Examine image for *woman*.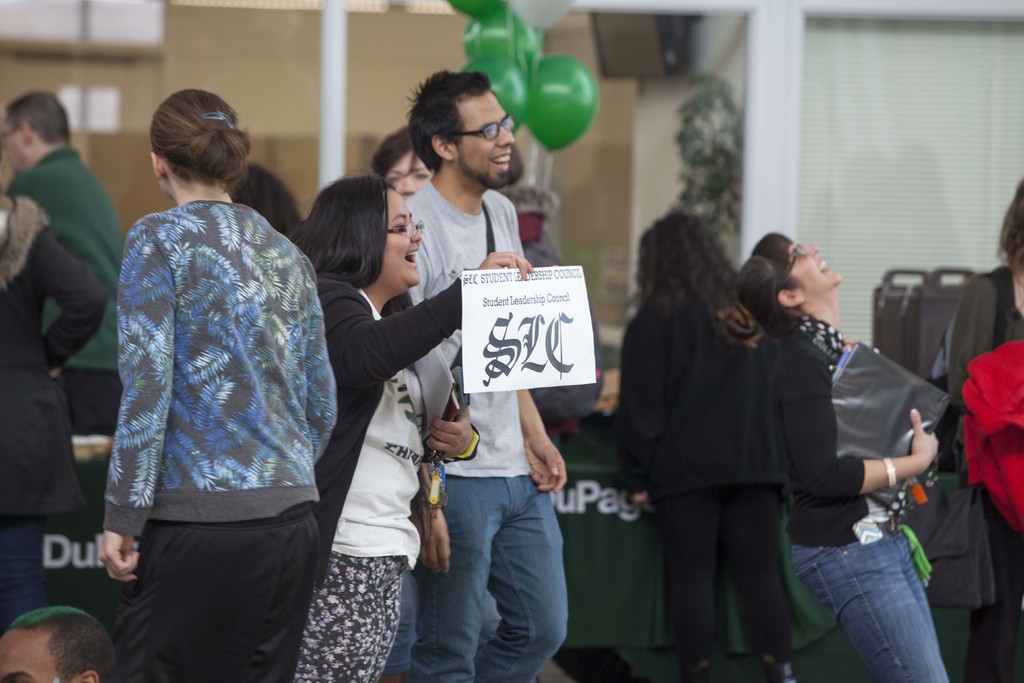
Examination result: Rect(279, 175, 540, 682).
